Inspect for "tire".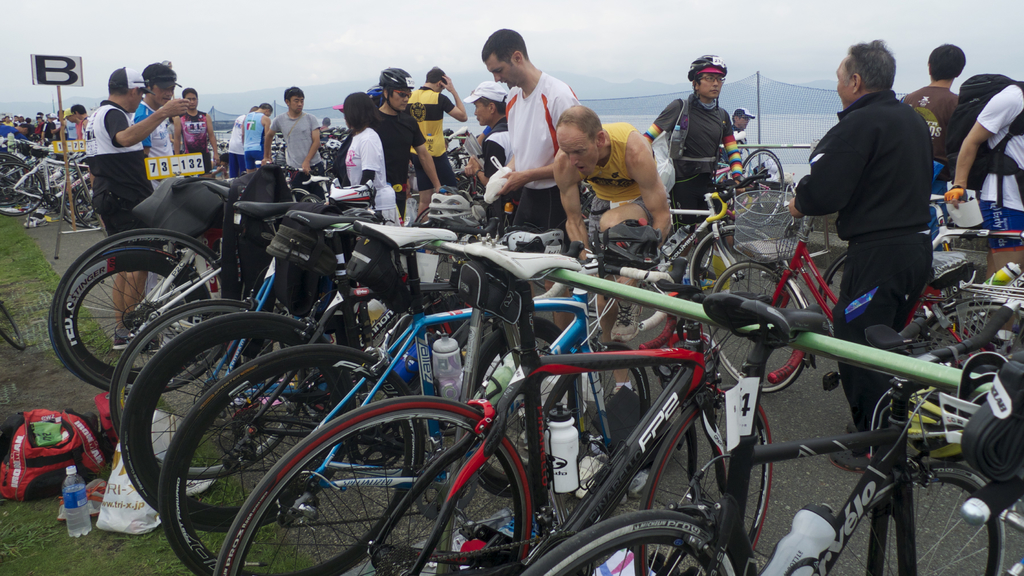
Inspection: select_region(525, 509, 762, 575).
